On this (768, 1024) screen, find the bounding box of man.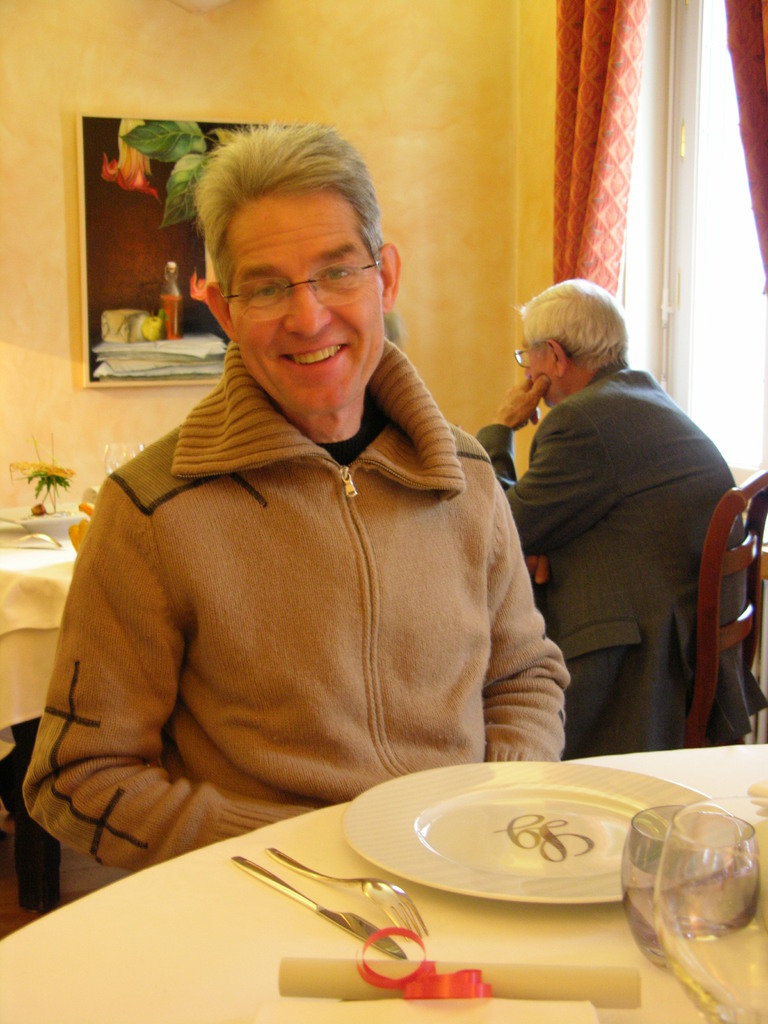
Bounding box: 28/157/592/881.
